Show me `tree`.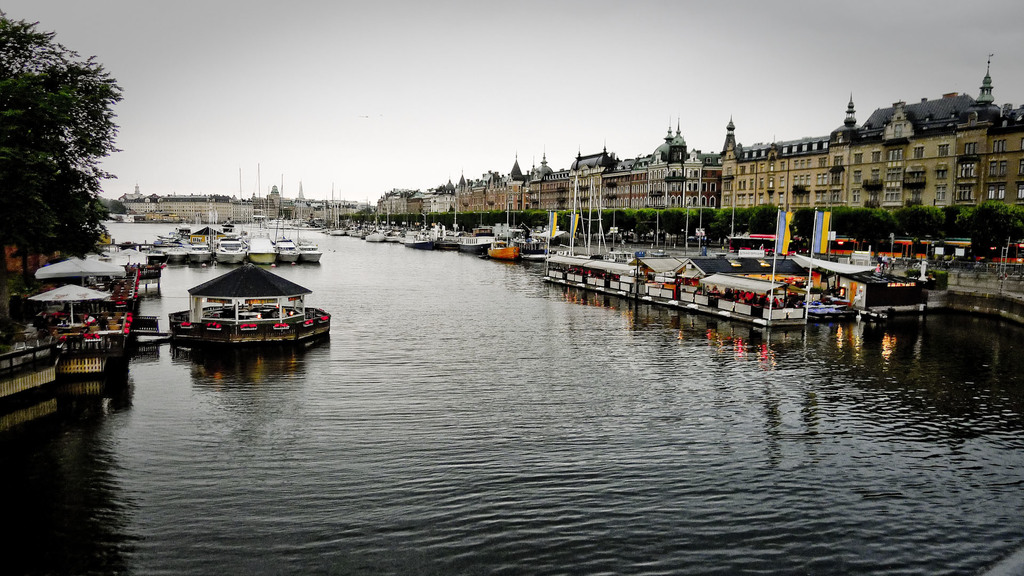
`tree` is here: [336,205,526,228].
